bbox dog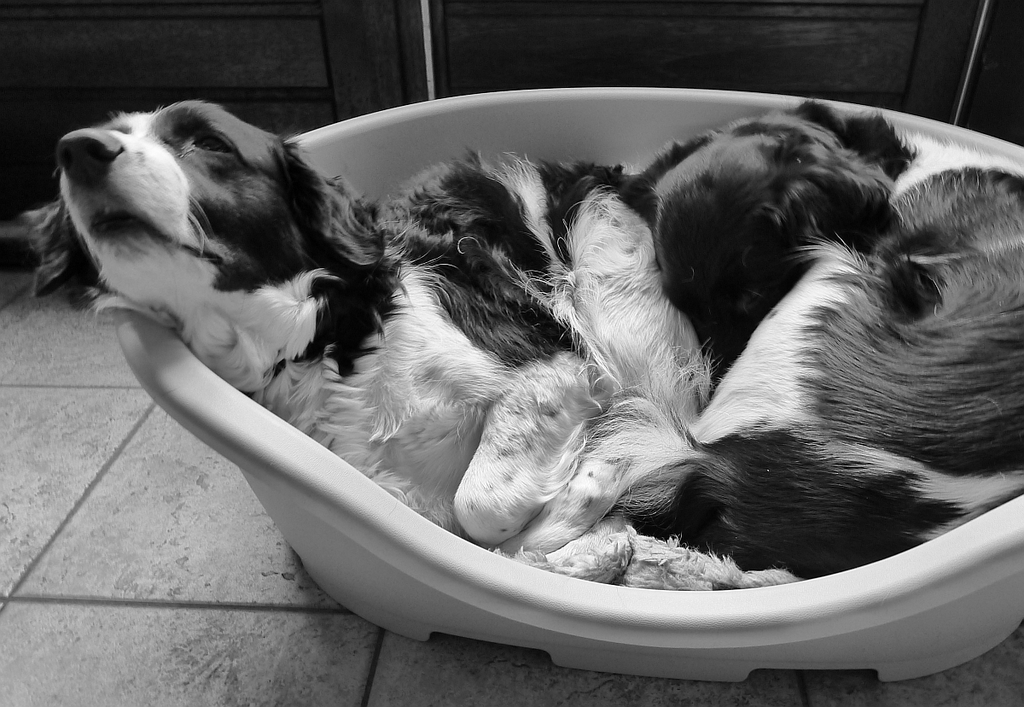
5,95,720,559
